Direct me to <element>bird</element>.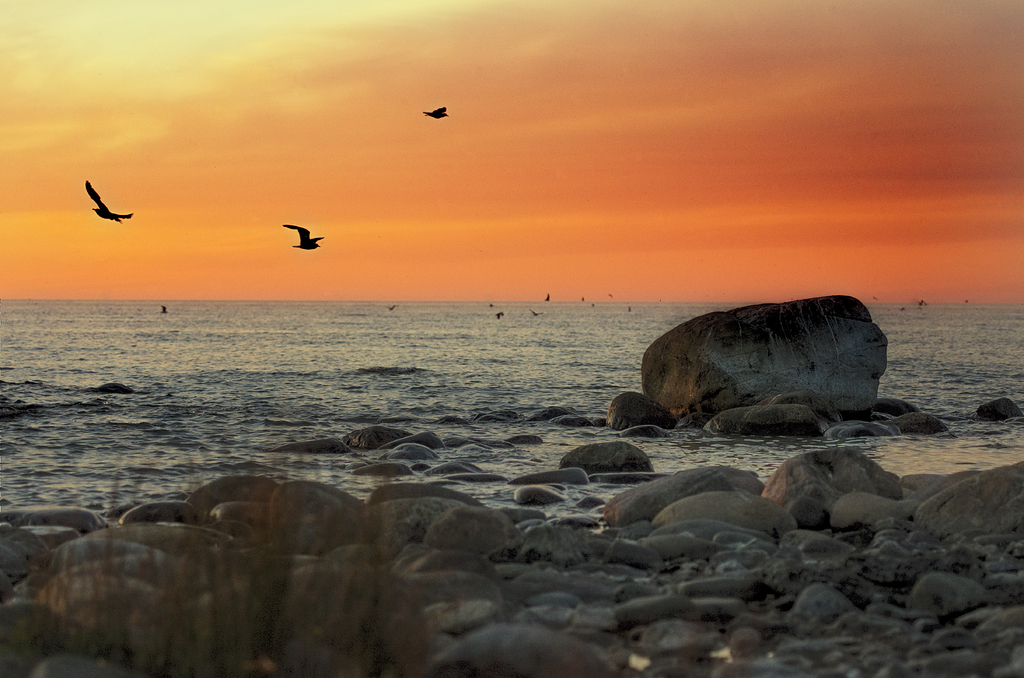
Direction: <region>578, 295, 586, 305</region>.
